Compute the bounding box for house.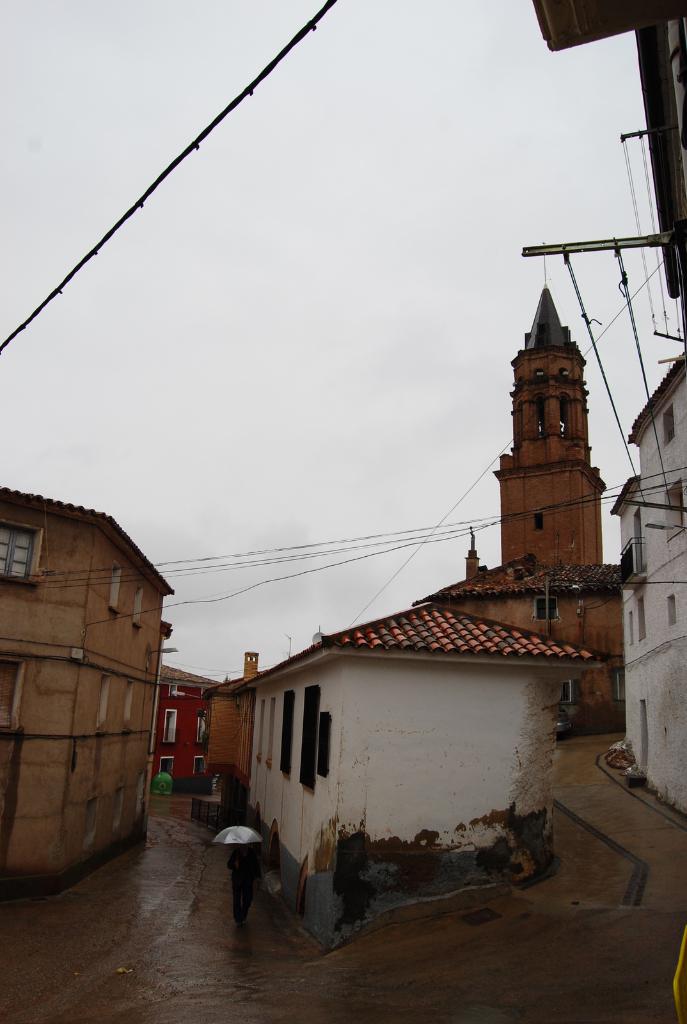
(535,0,686,811).
